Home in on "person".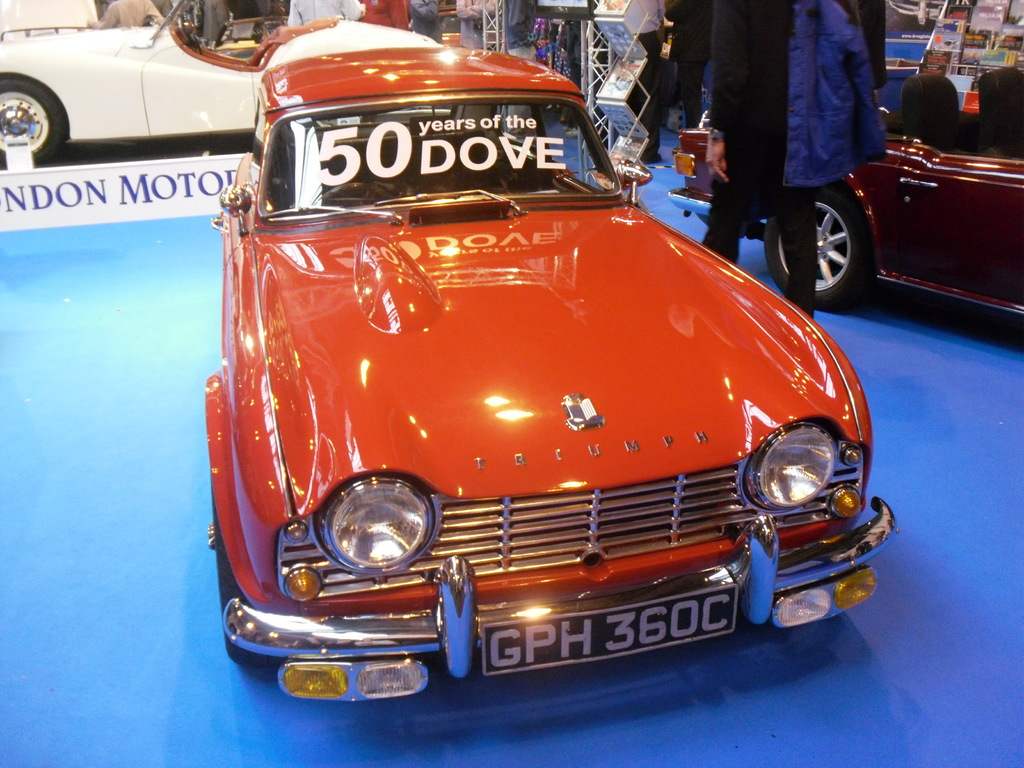
Homed in at left=697, top=0, right=817, bottom=311.
